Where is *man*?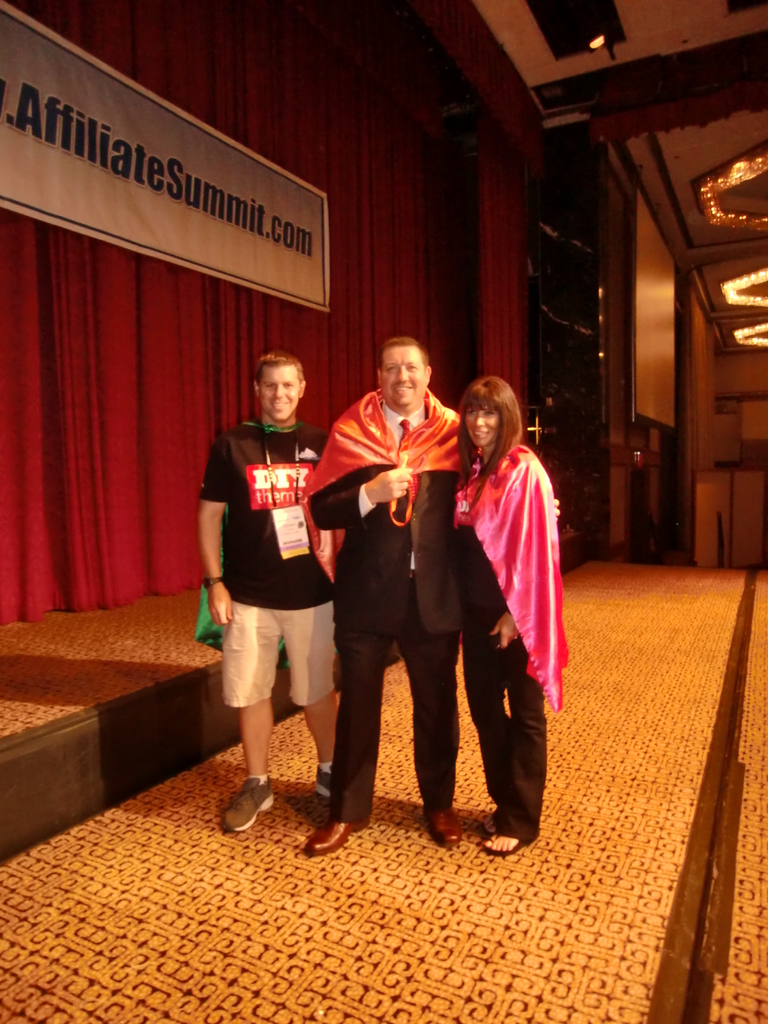
crop(311, 328, 490, 848).
